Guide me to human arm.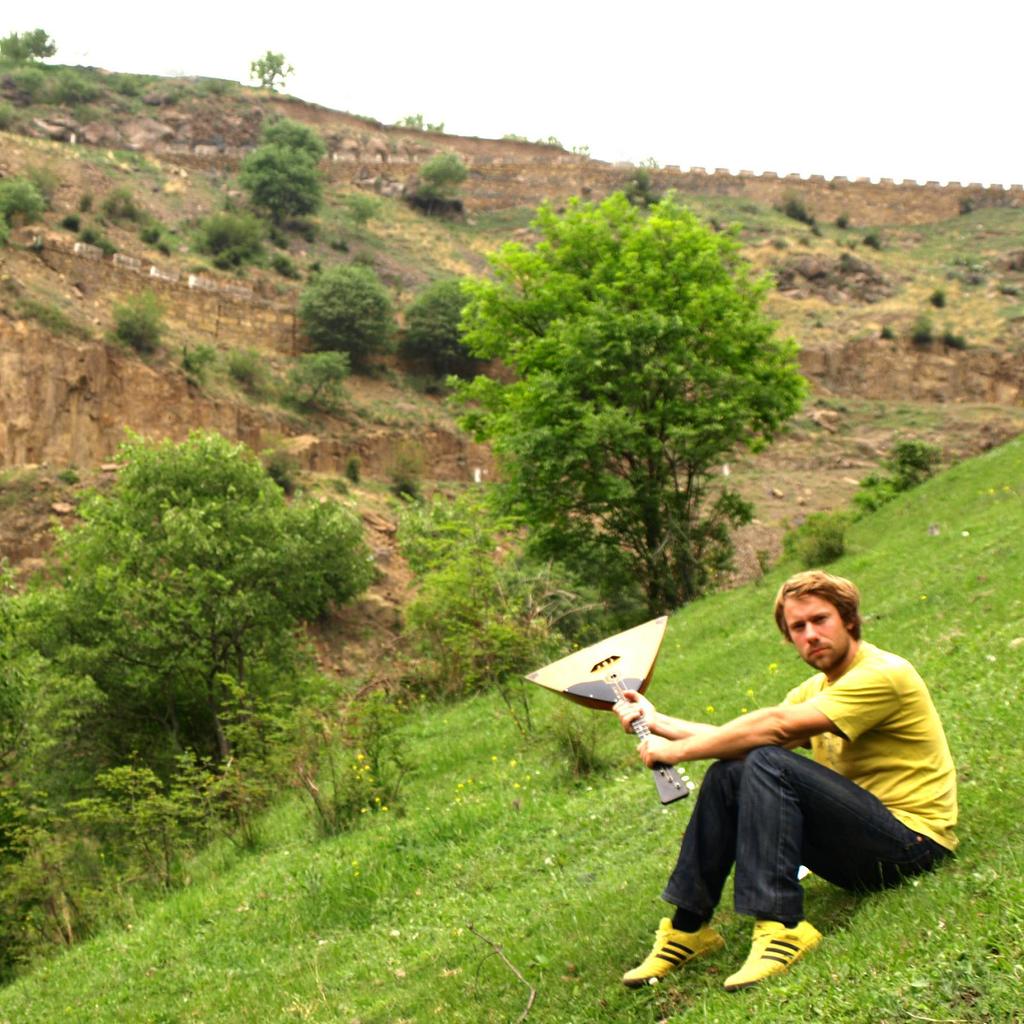
Guidance: l=631, t=700, r=838, b=768.
